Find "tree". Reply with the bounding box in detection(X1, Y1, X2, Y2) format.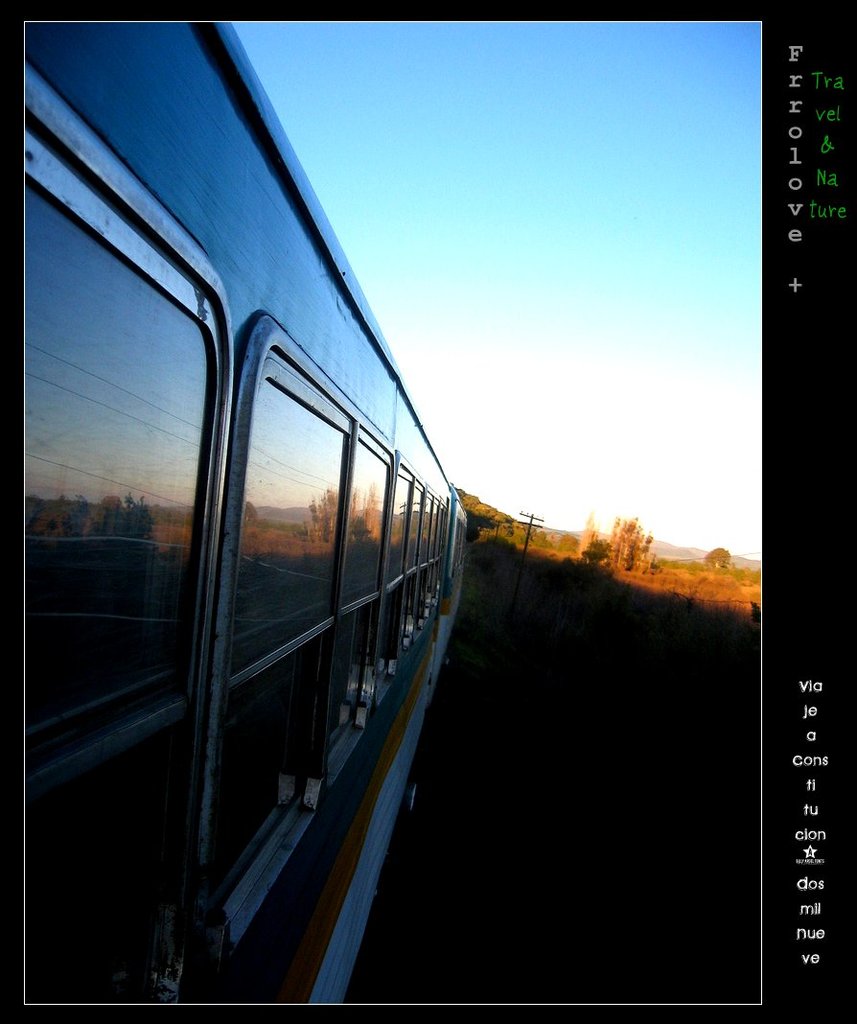
detection(704, 548, 734, 575).
